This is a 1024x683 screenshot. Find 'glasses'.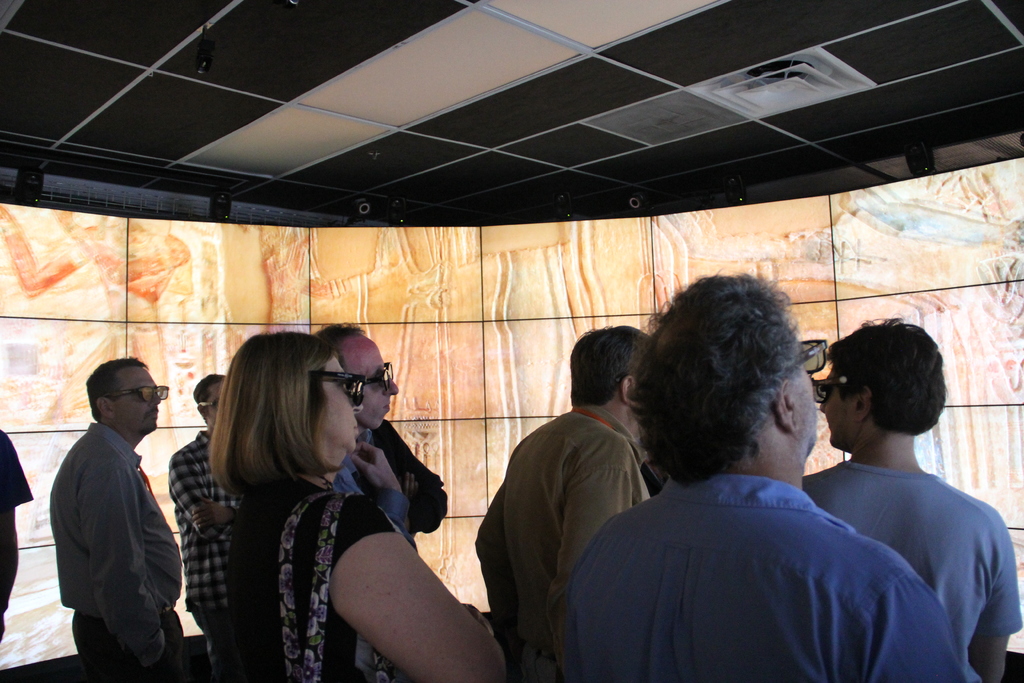
Bounding box: l=306, t=370, r=364, b=412.
